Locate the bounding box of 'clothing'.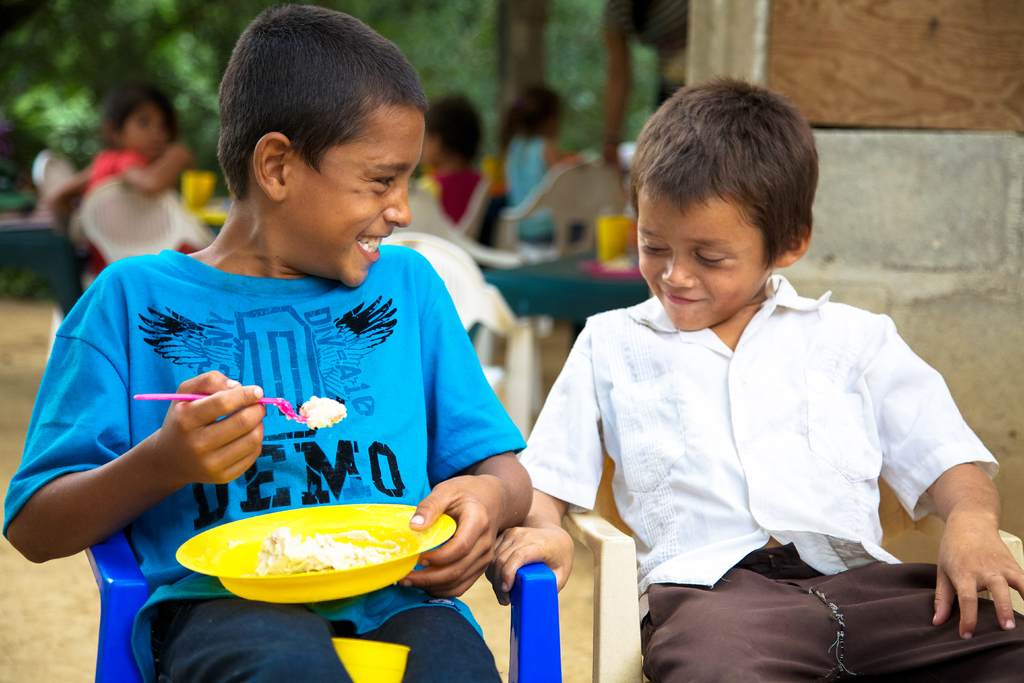
Bounding box: bbox=[506, 136, 559, 240].
